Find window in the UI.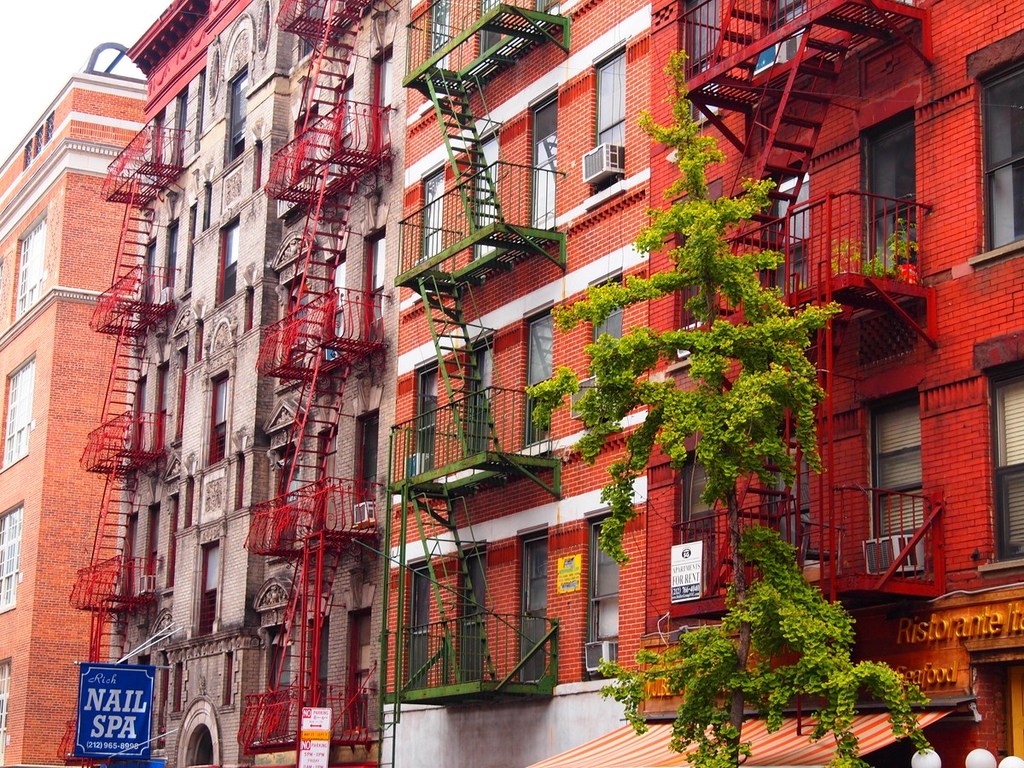
UI element at bbox(419, 154, 445, 282).
